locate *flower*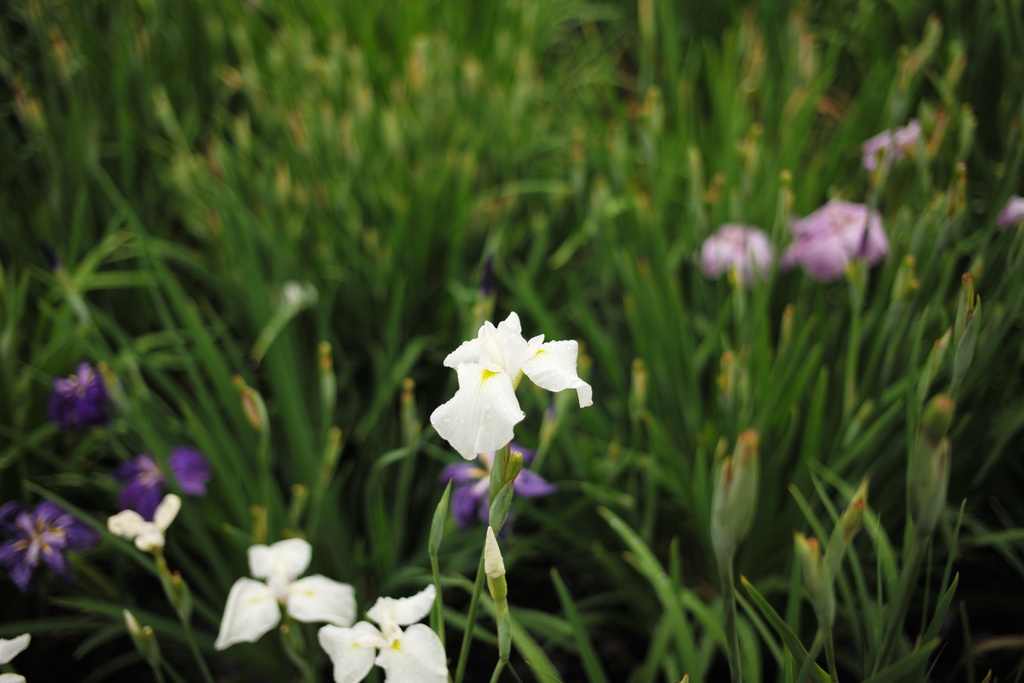
BBox(35, 359, 108, 418)
